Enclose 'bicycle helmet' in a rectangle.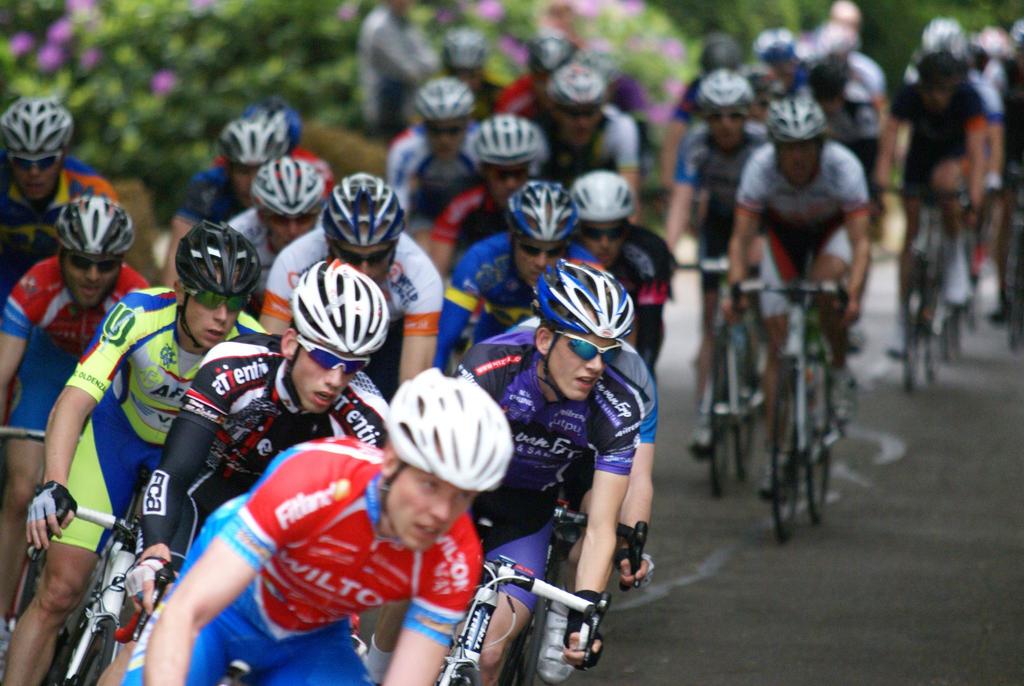
region(531, 35, 574, 74).
